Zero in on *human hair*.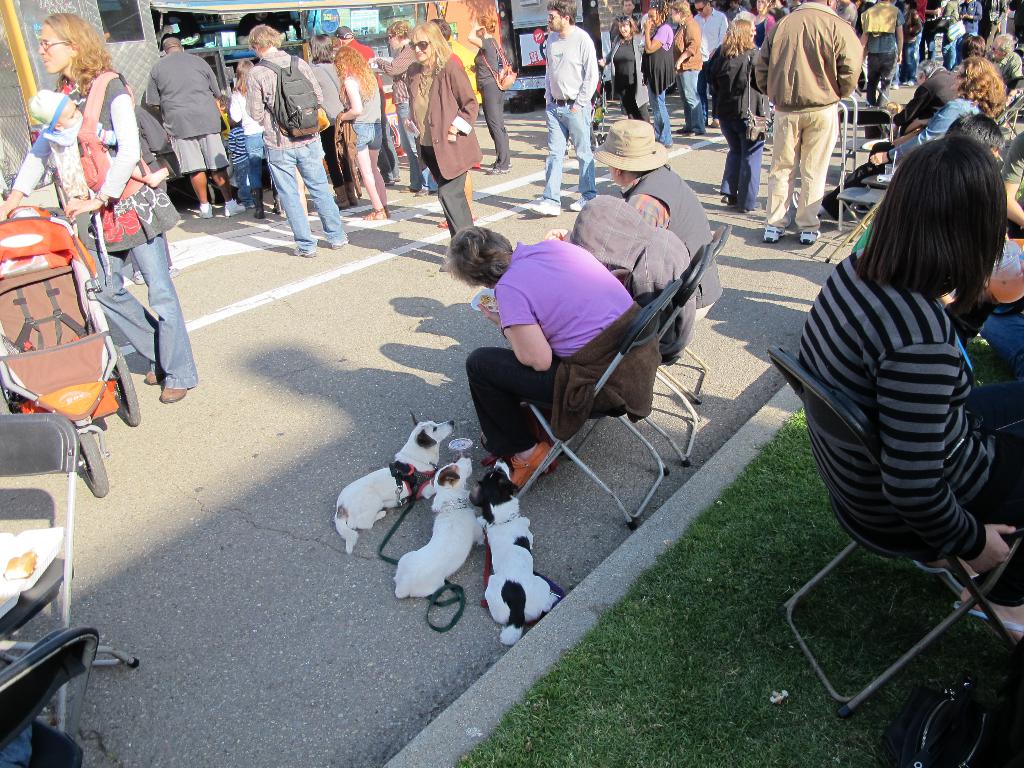
Zeroed in: Rect(728, 0, 740, 8).
